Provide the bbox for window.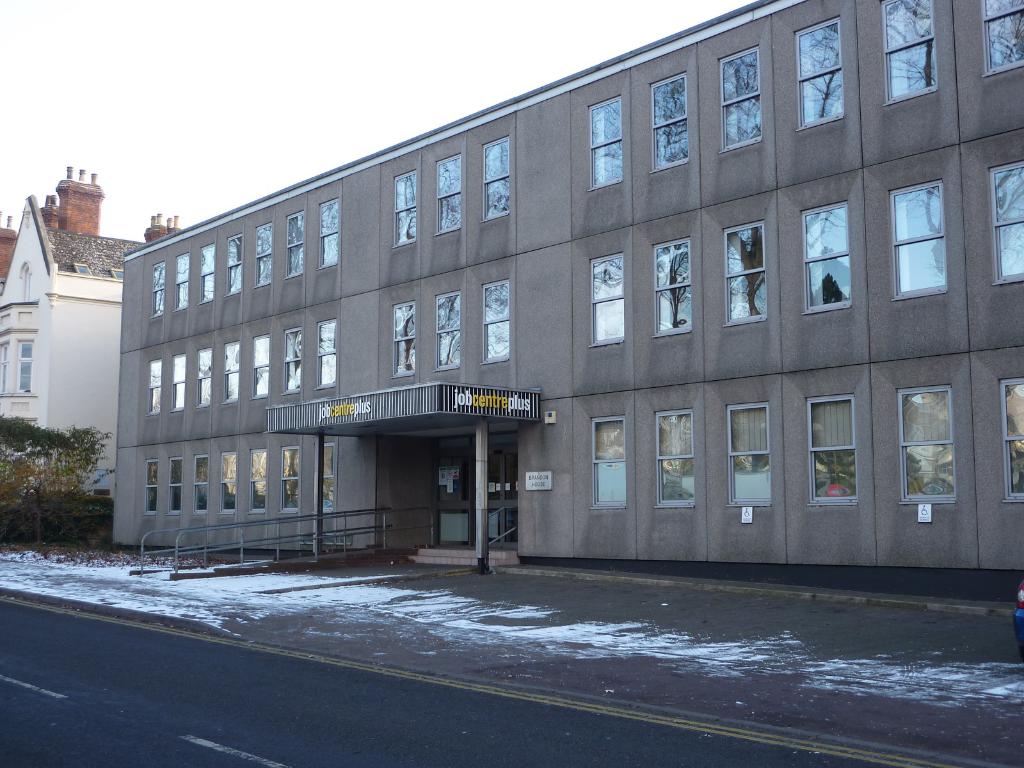
select_region(13, 333, 34, 392).
